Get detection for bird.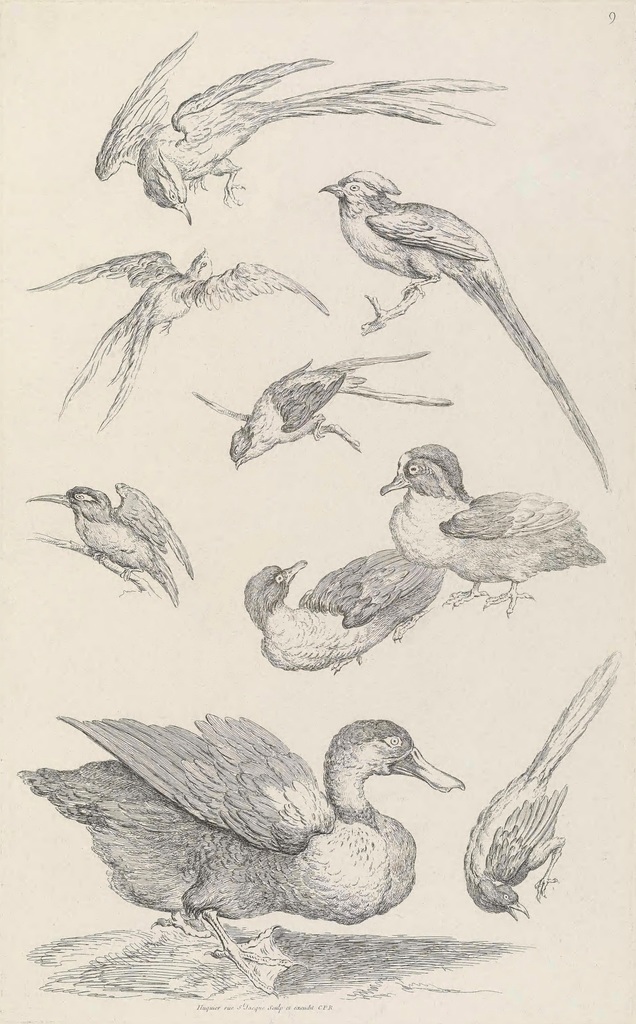
Detection: BBox(310, 150, 618, 495).
